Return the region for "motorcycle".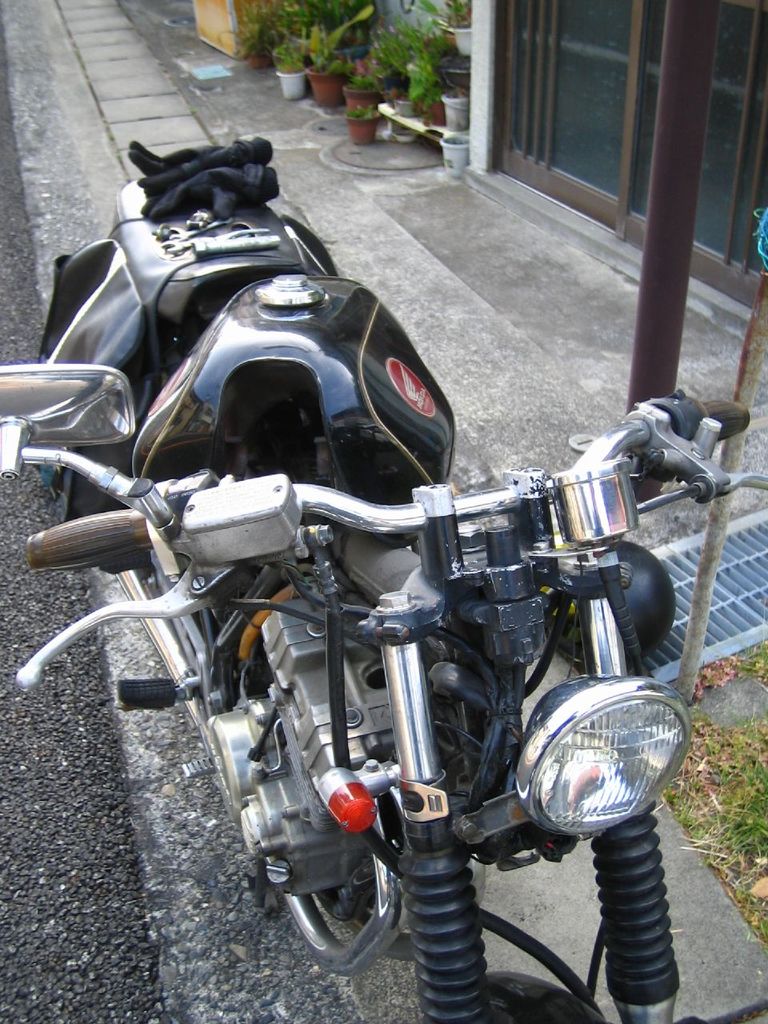
box(16, 175, 723, 1023).
